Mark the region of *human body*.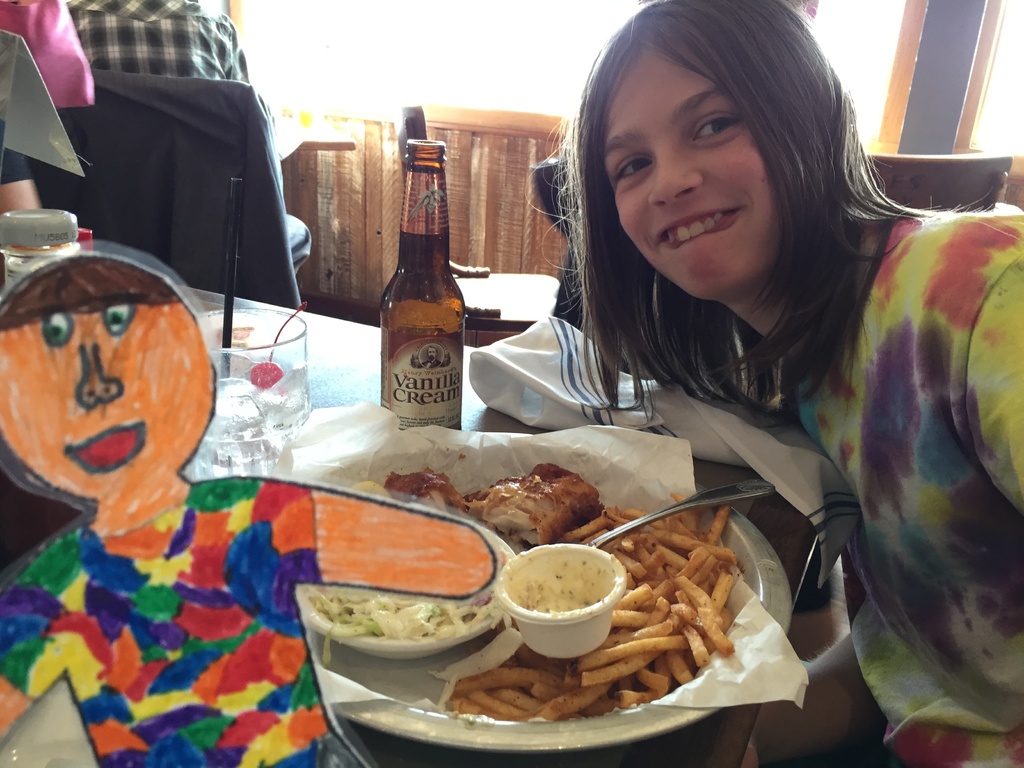
Region: locate(552, 0, 1023, 767).
